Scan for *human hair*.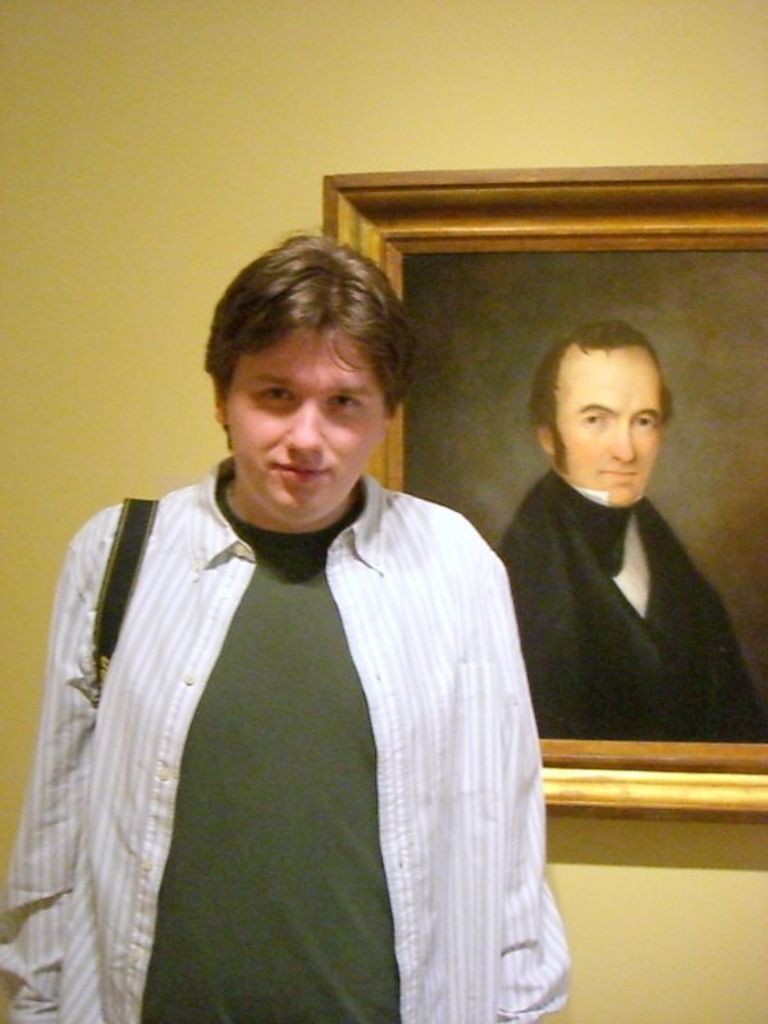
Scan result: x1=218, y1=211, x2=404, y2=471.
